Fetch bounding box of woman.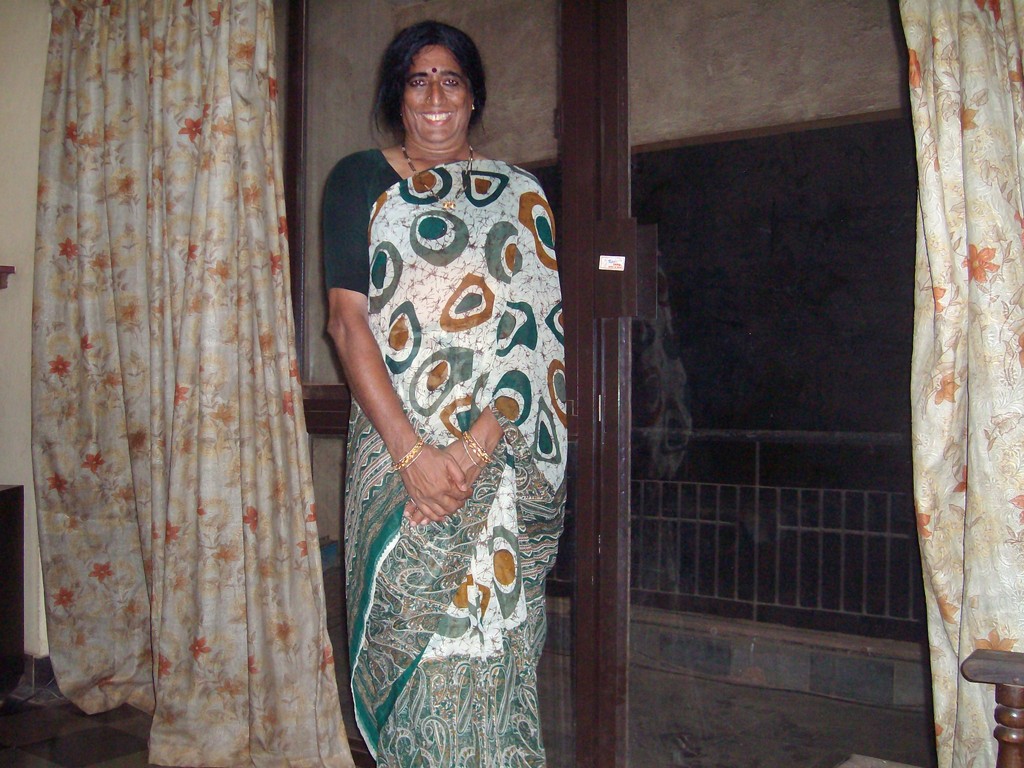
Bbox: <box>314,16,579,767</box>.
